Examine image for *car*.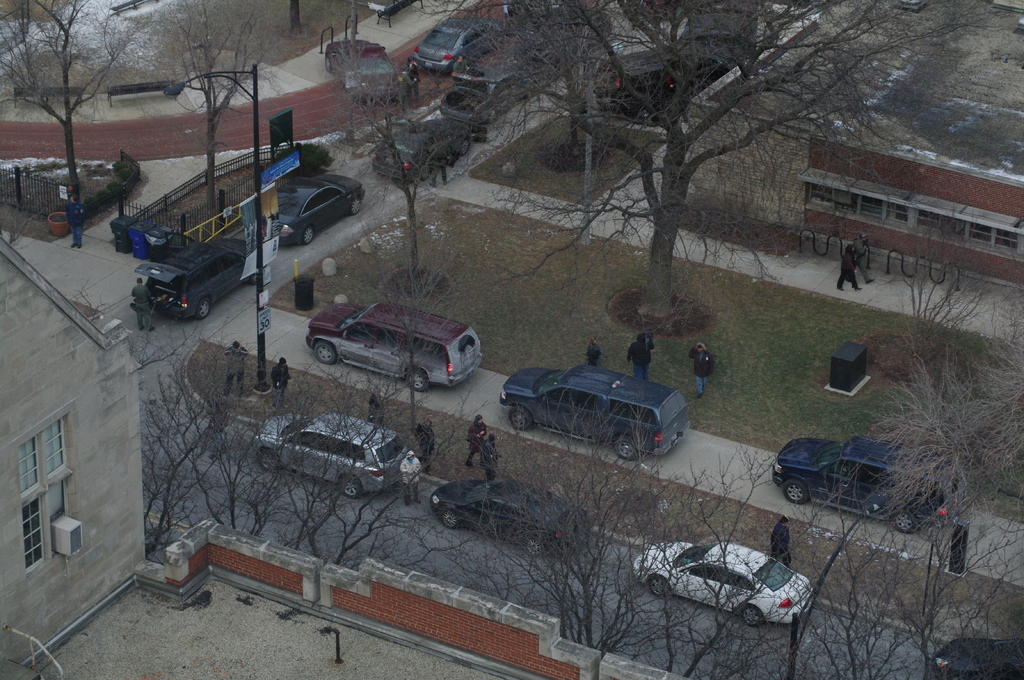
Examination result: [left=771, top=431, right=952, bottom=530].
